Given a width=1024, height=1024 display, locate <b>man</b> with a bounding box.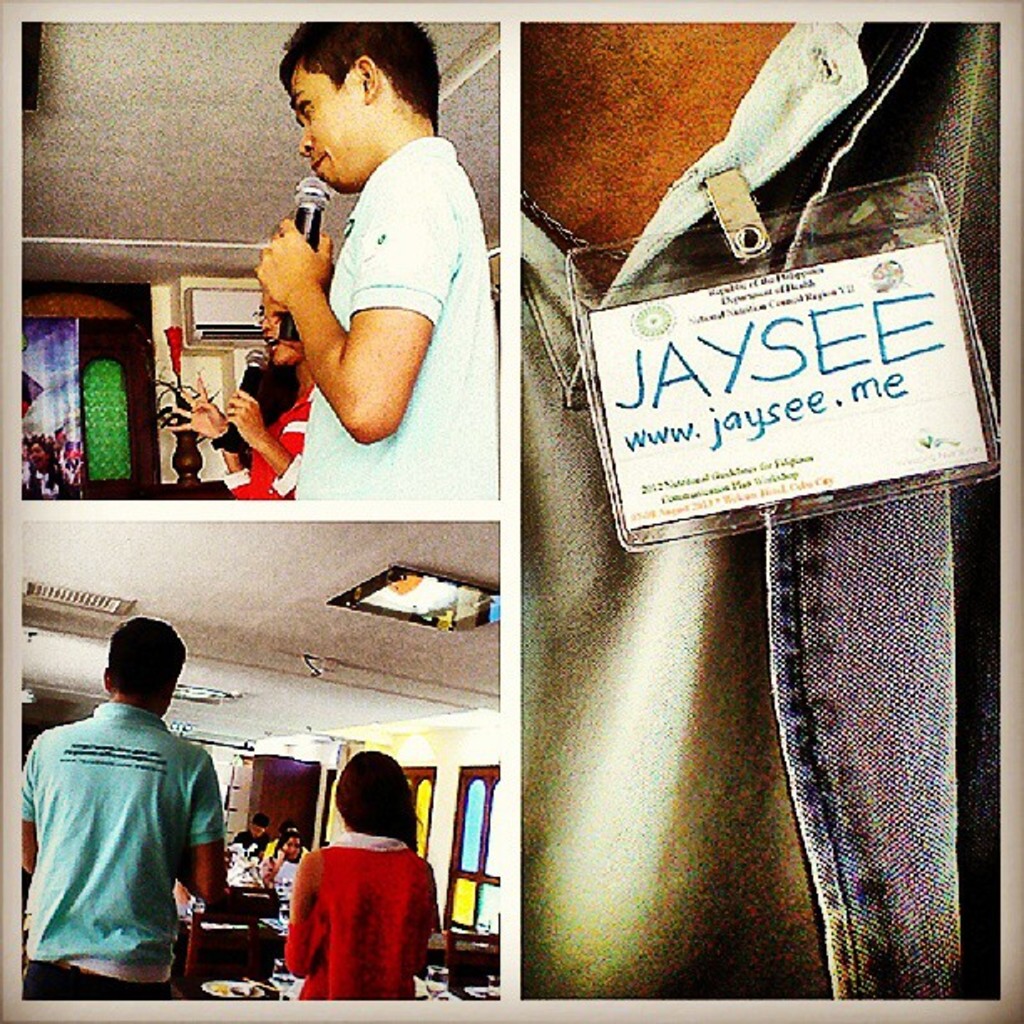
Located: (x1=18, y1=632, x2=226, y2=1012).
